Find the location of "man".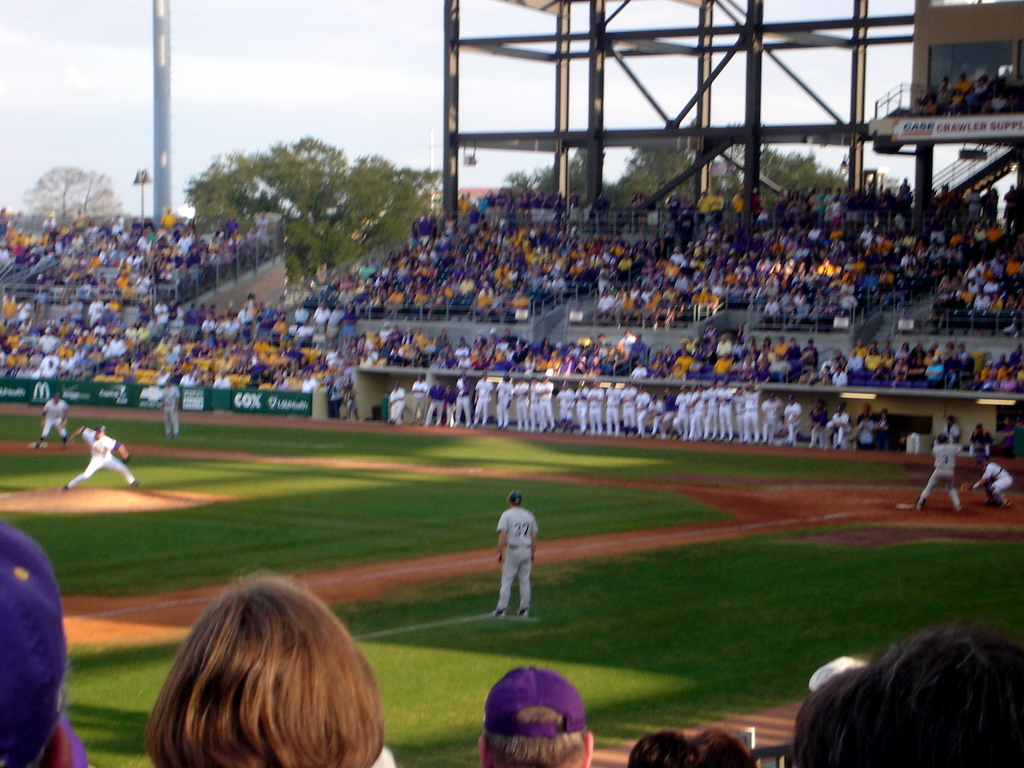
Location: [385,382,770,430].
